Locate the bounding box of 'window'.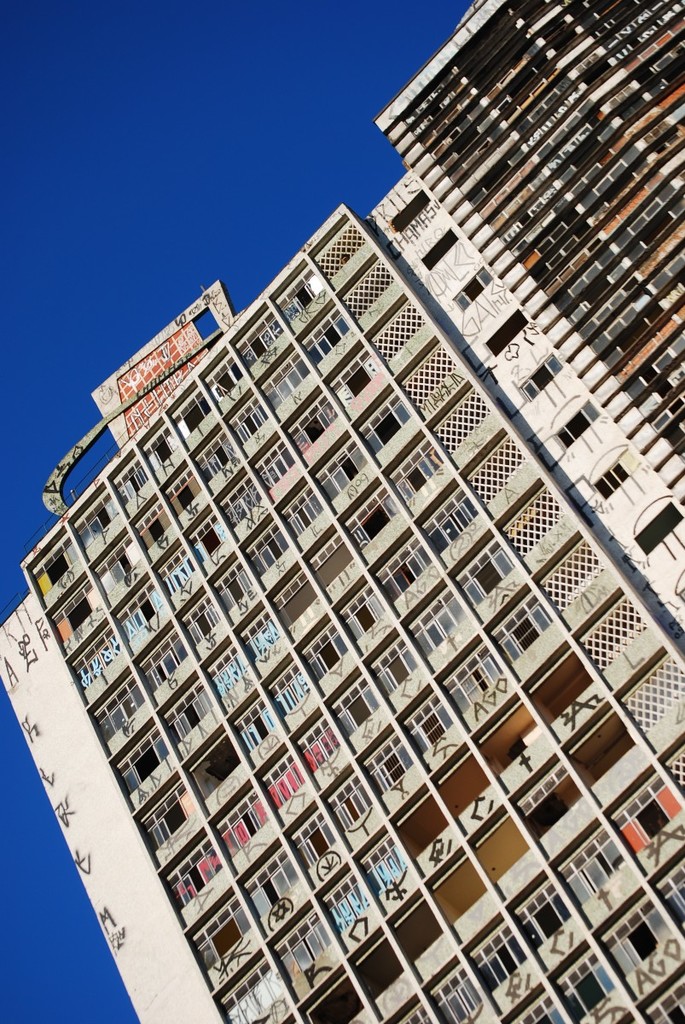
Bounding box: [229,397,269,448].
